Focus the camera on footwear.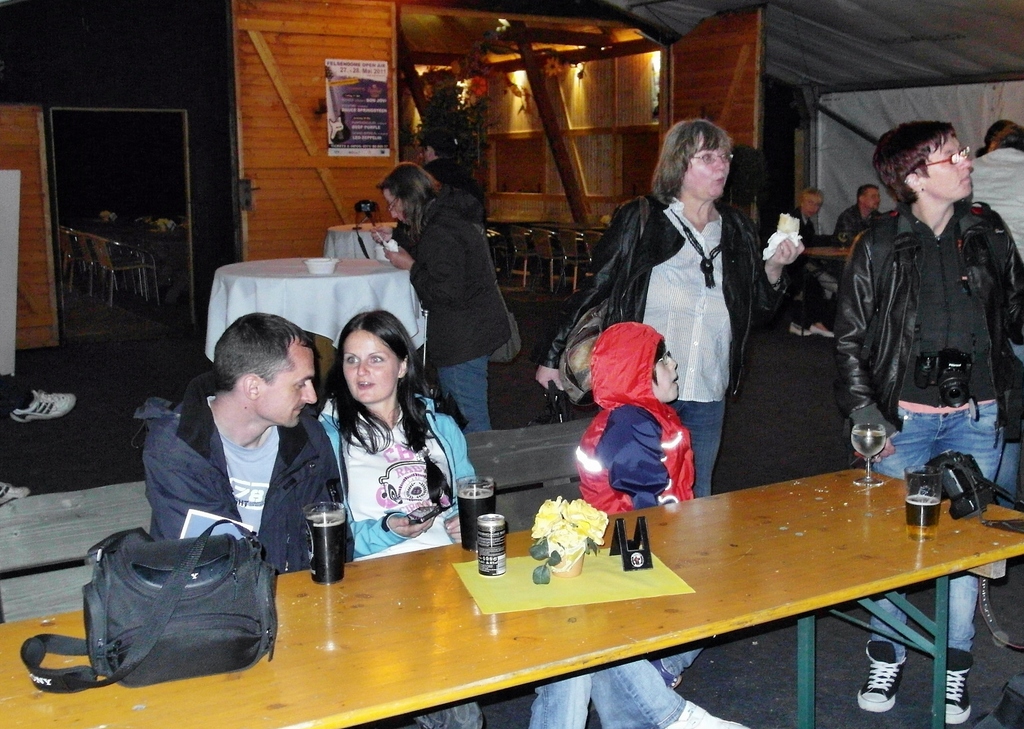
Focus region: <bbox>10, 389, 76, 422</bbox>.
